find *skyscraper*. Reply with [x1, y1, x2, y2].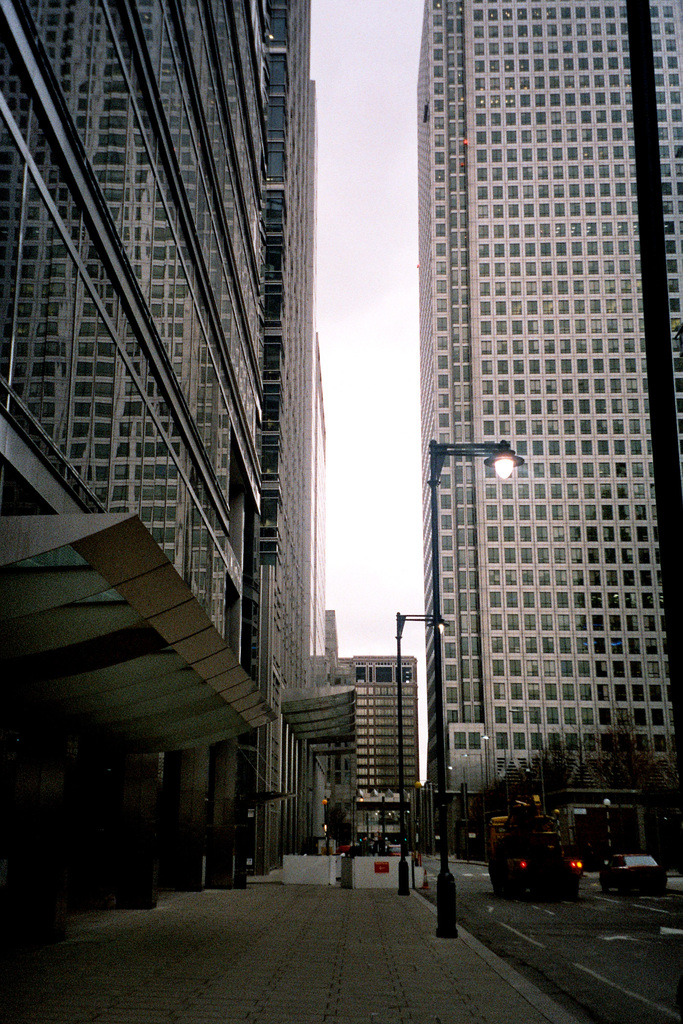
[371, 3, 682, 918].
